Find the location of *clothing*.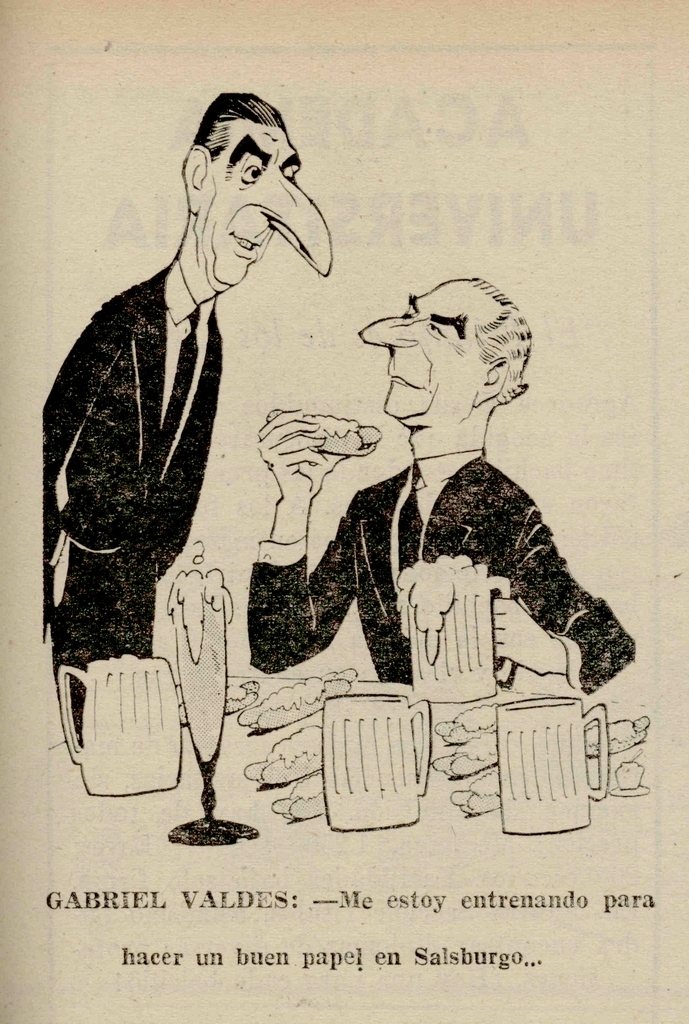
Location: x1=260, y1=380, x2=630, y2=701.
